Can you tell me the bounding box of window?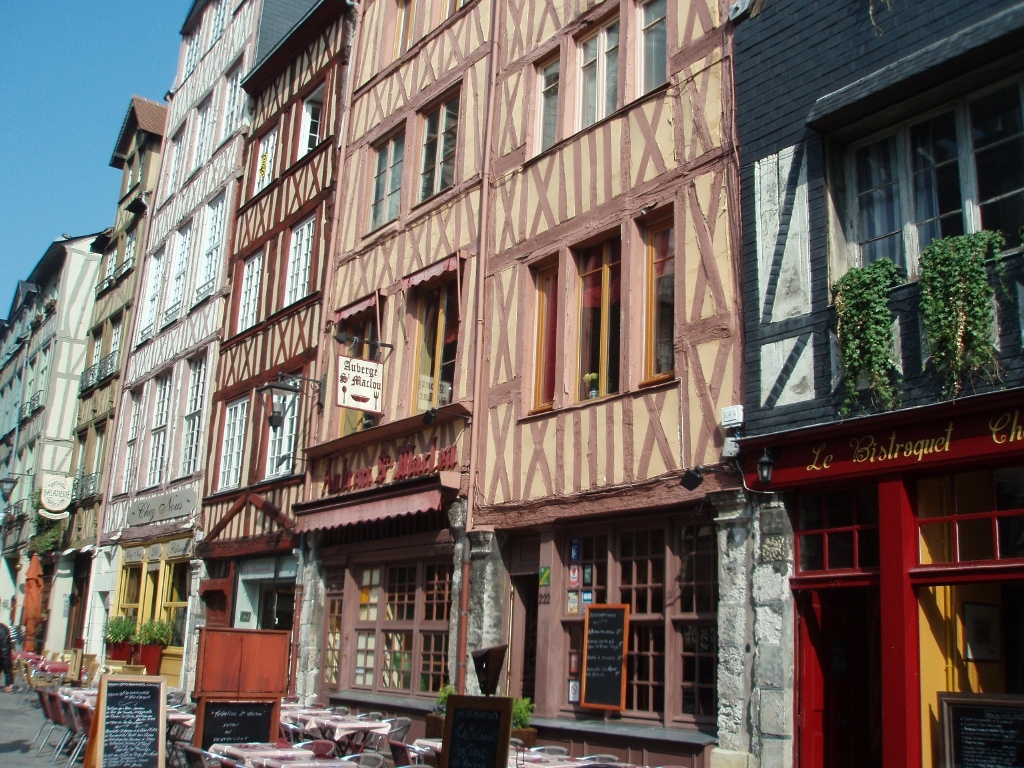
Rect(359, 120, 405, 241).
